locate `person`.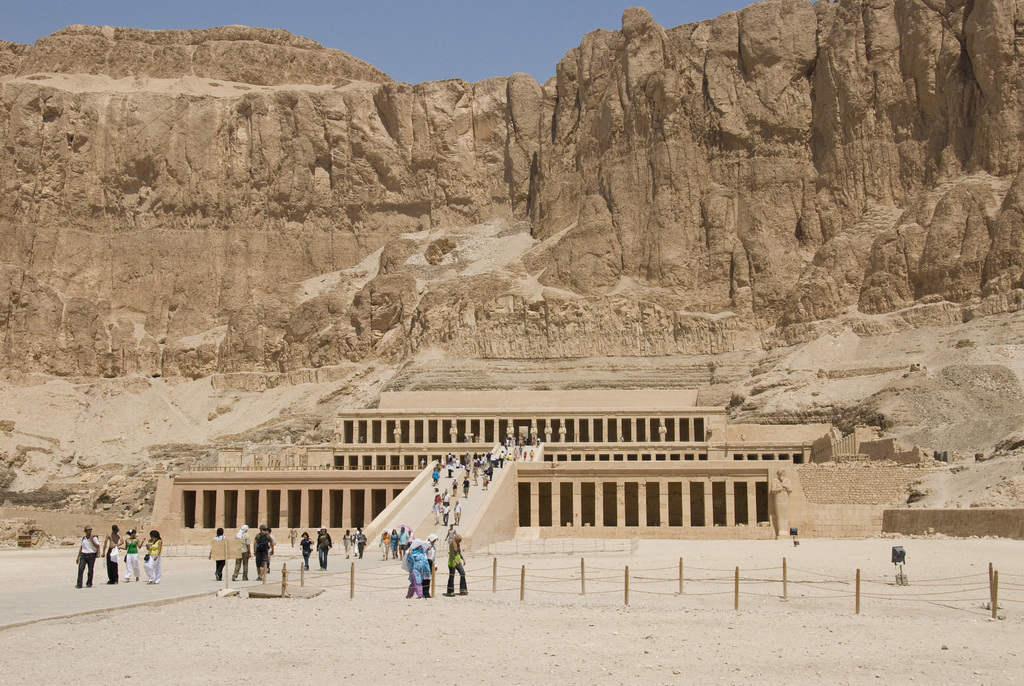
Bounding box: (122, 527, 145, 586).
